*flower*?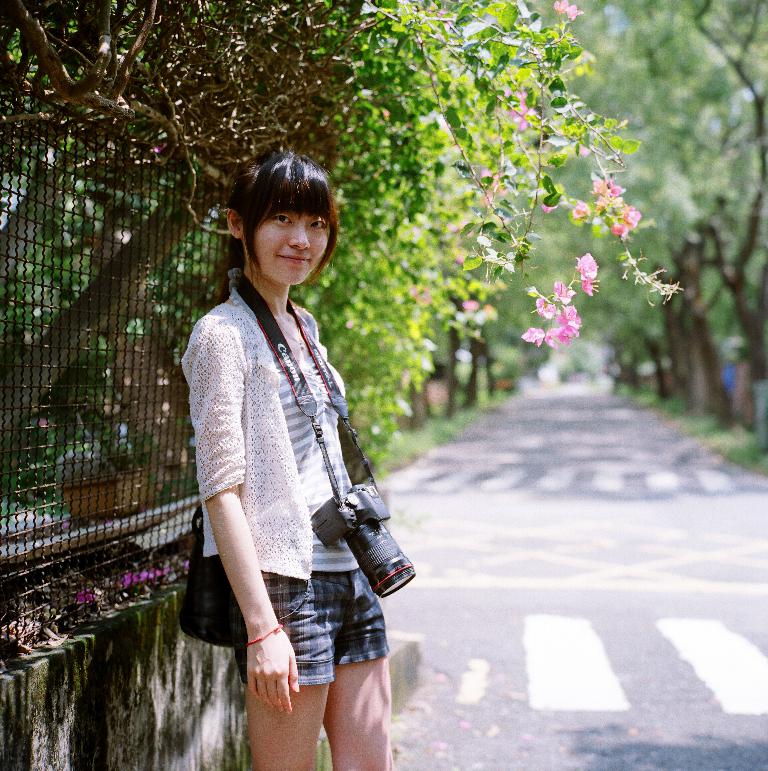
[578, 254, 597, 276]
